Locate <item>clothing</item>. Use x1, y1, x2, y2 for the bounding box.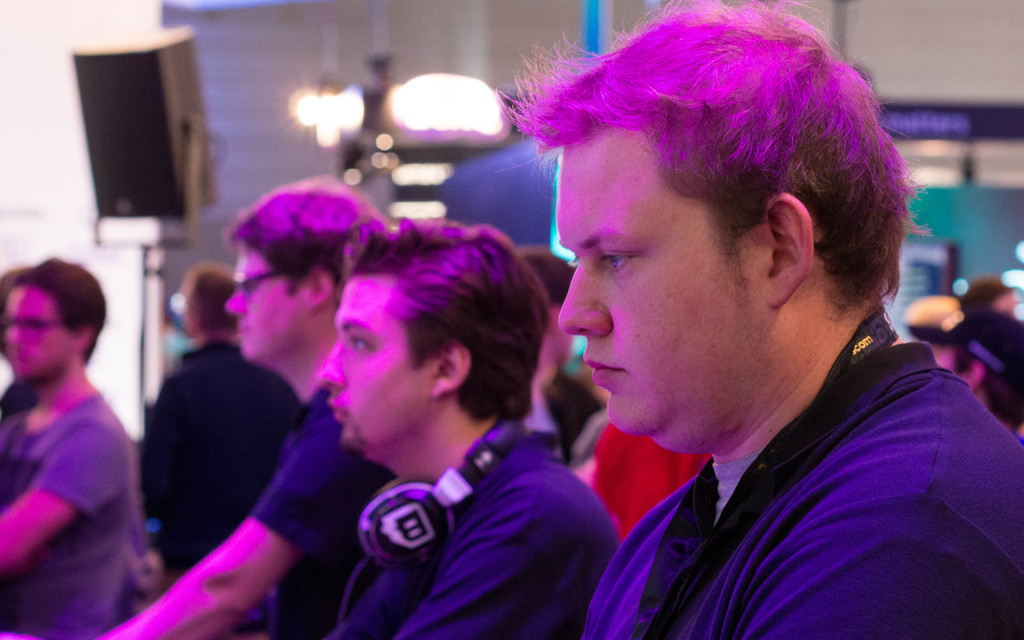
140, 340, 308, 576.
